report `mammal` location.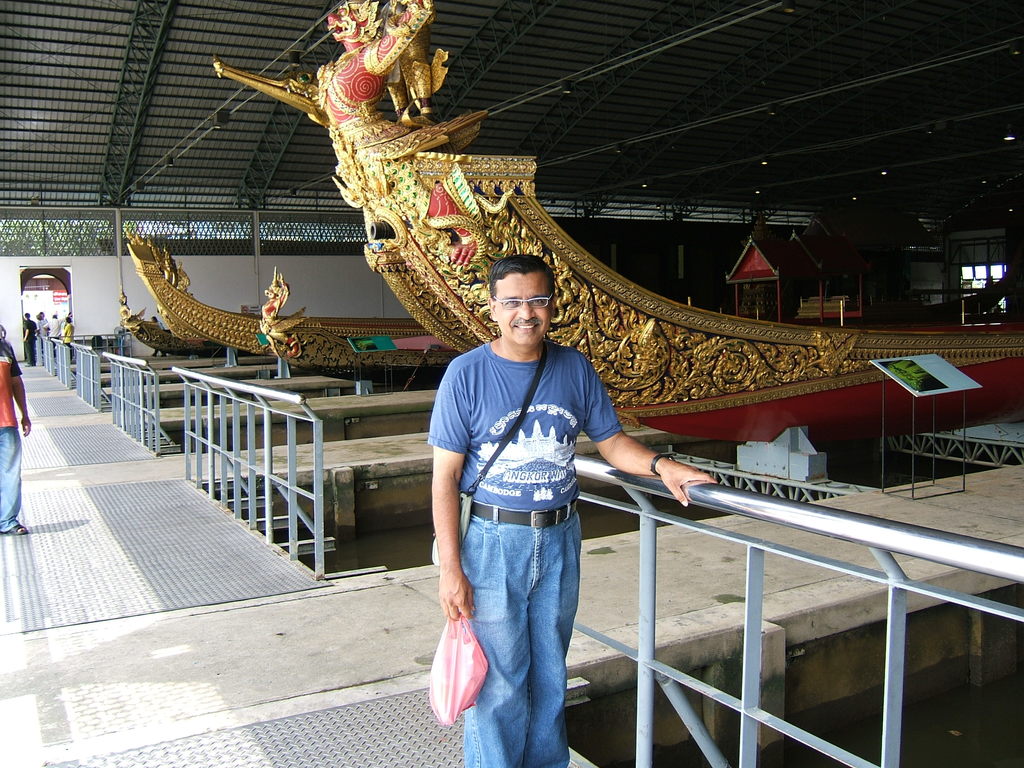
Report: crop(0, 323, 26, 531).
